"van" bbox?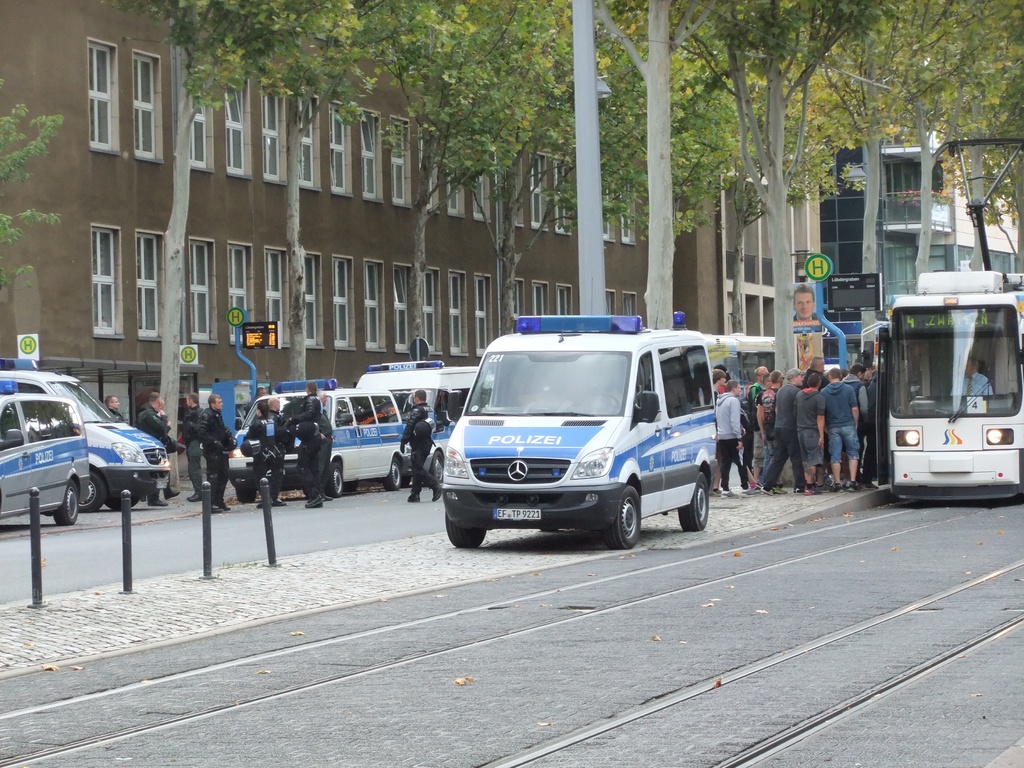
(444,314,721,549)
